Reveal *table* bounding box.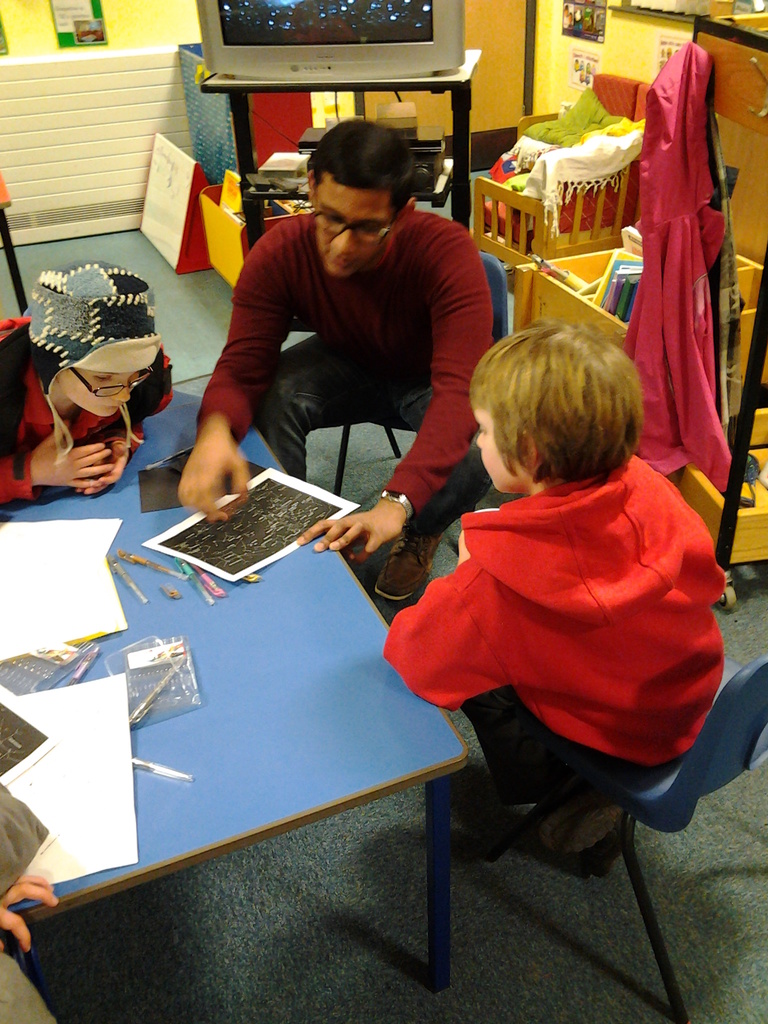
Revealed: detection(203, 50, 488, 243).
